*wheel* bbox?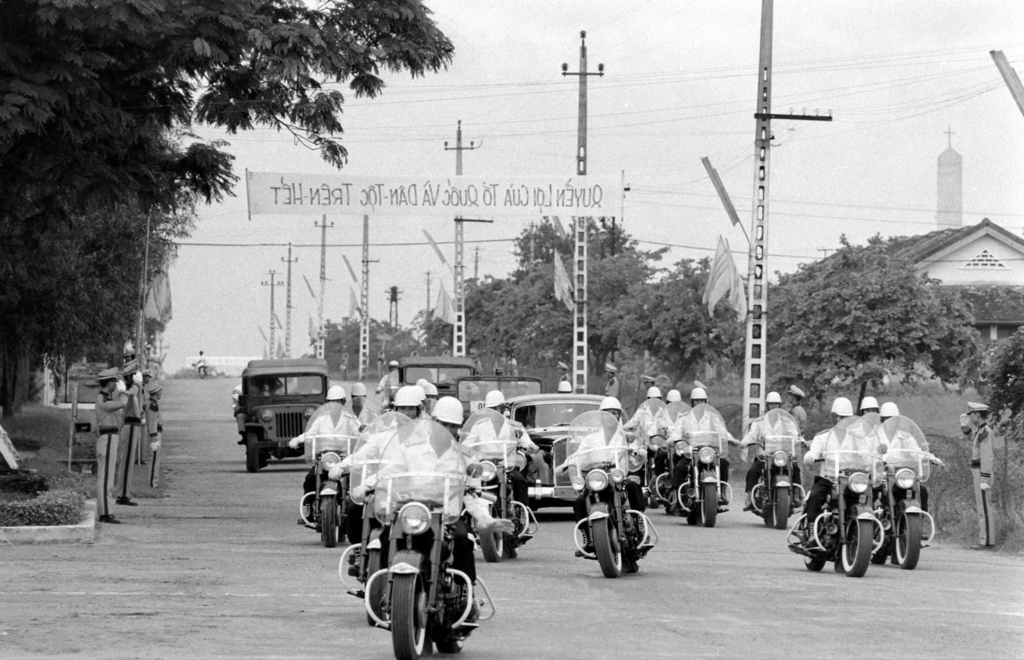
<region>801, 556, 827, 569</region>
